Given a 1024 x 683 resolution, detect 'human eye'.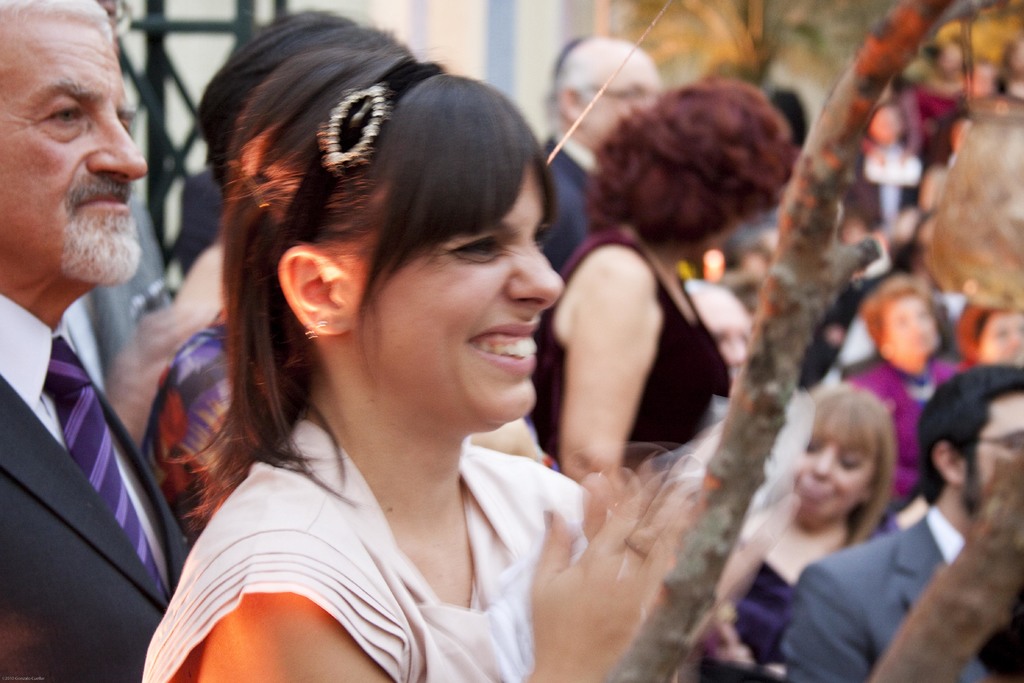
left=32, top=93, right=90, bottom=136.
